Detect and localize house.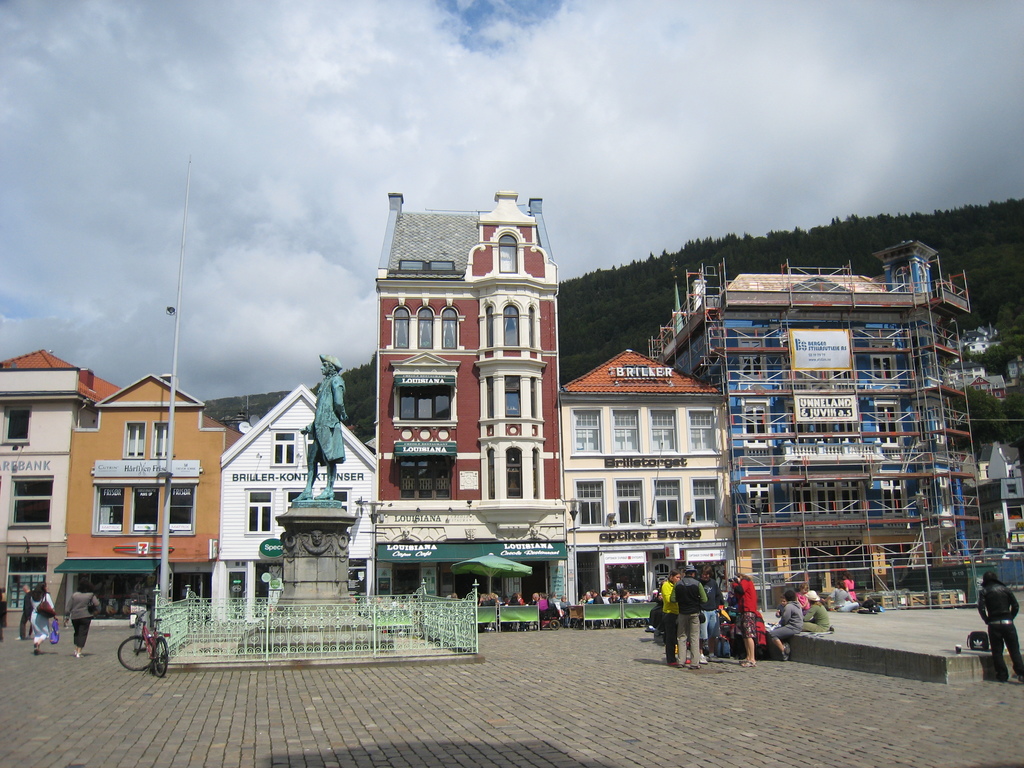
Localized at <region>203, 384, 384, 622</region>.
